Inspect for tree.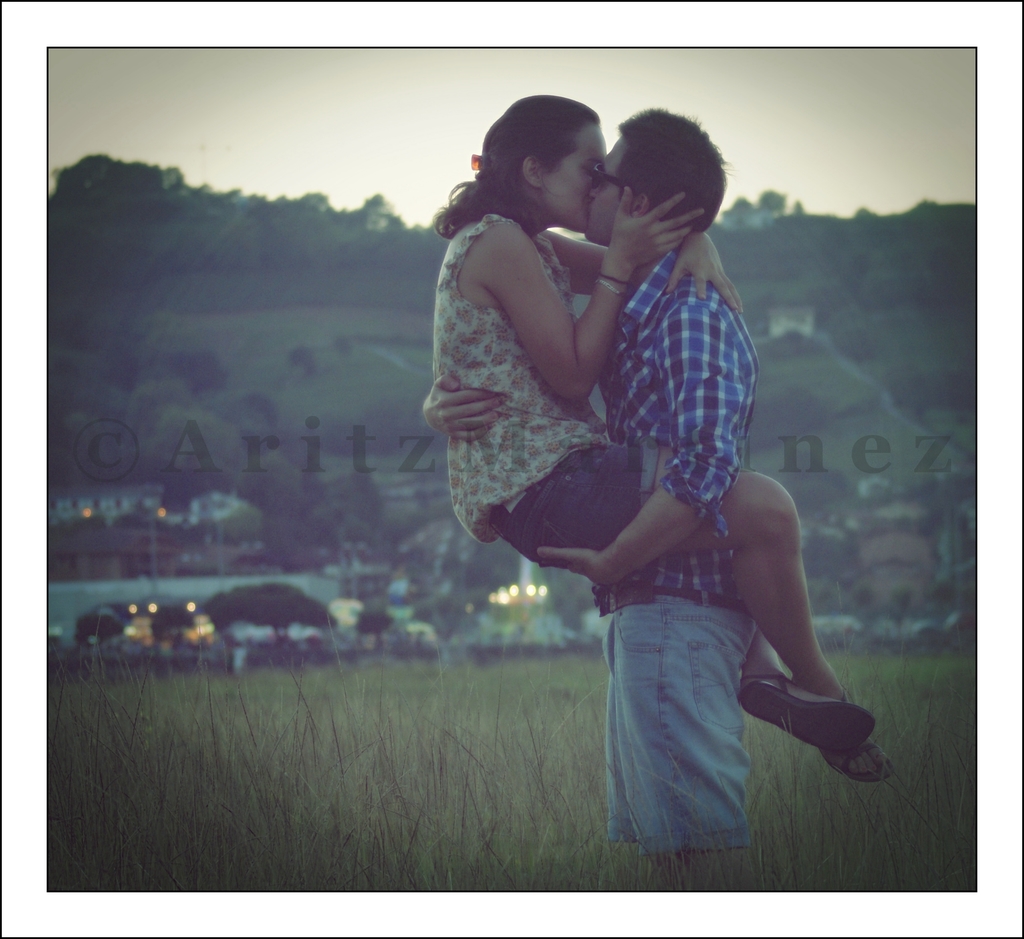
Inspection: 204, 413, 275, 504.
